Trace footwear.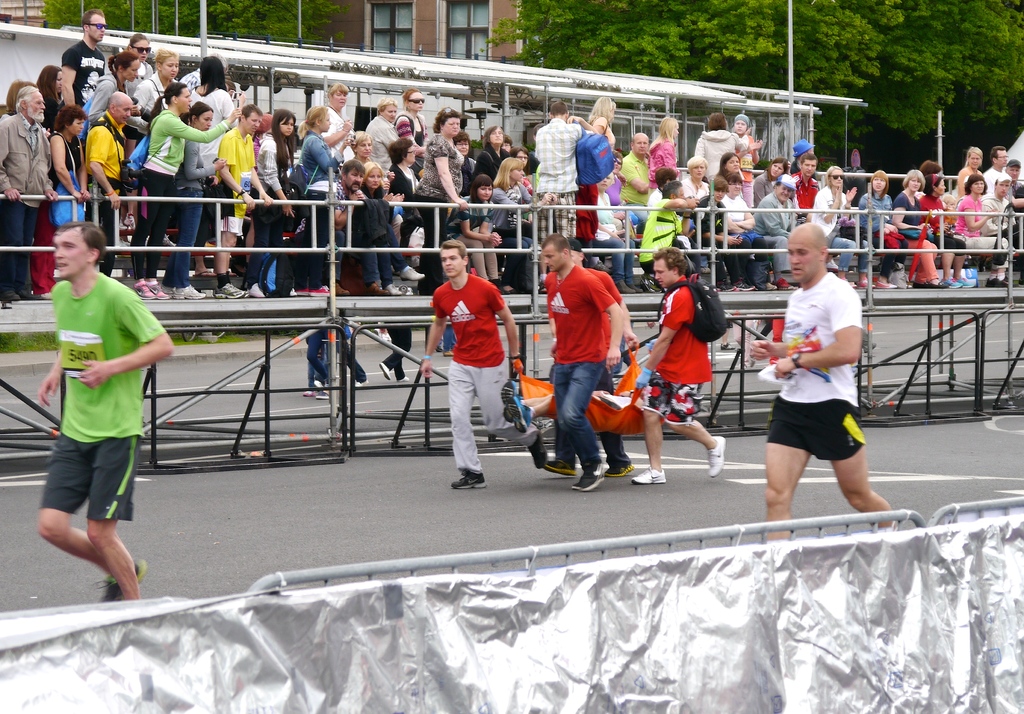
Traced to [984,276,996,286].
